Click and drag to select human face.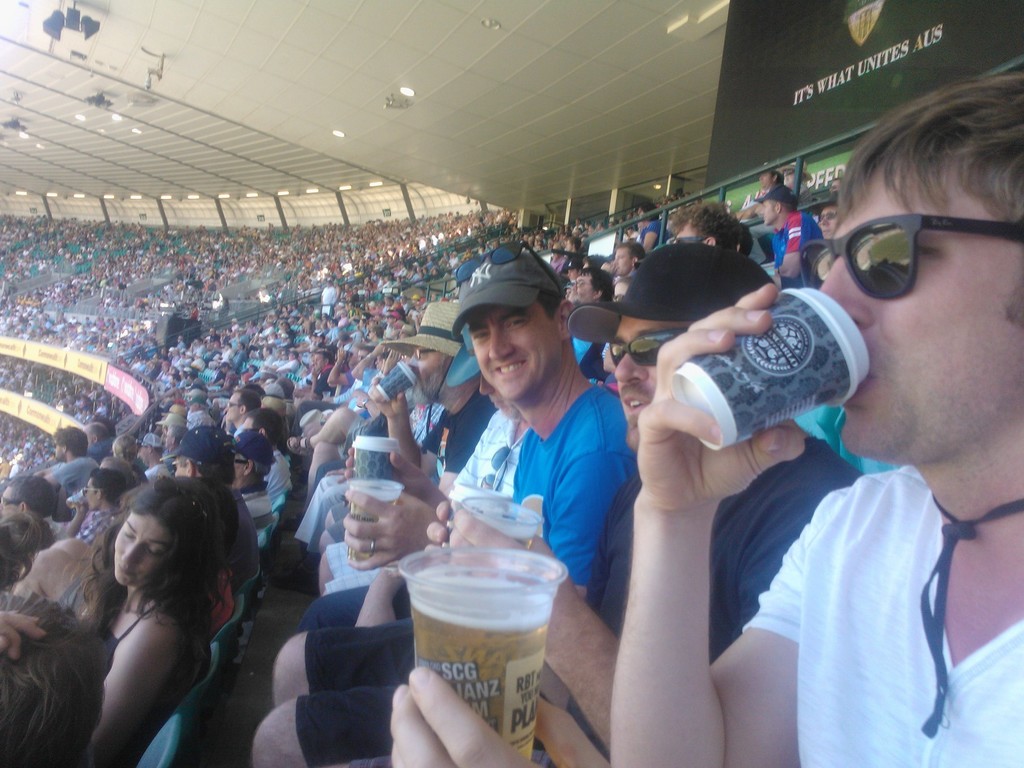
Selection: (624,314,689,445).
